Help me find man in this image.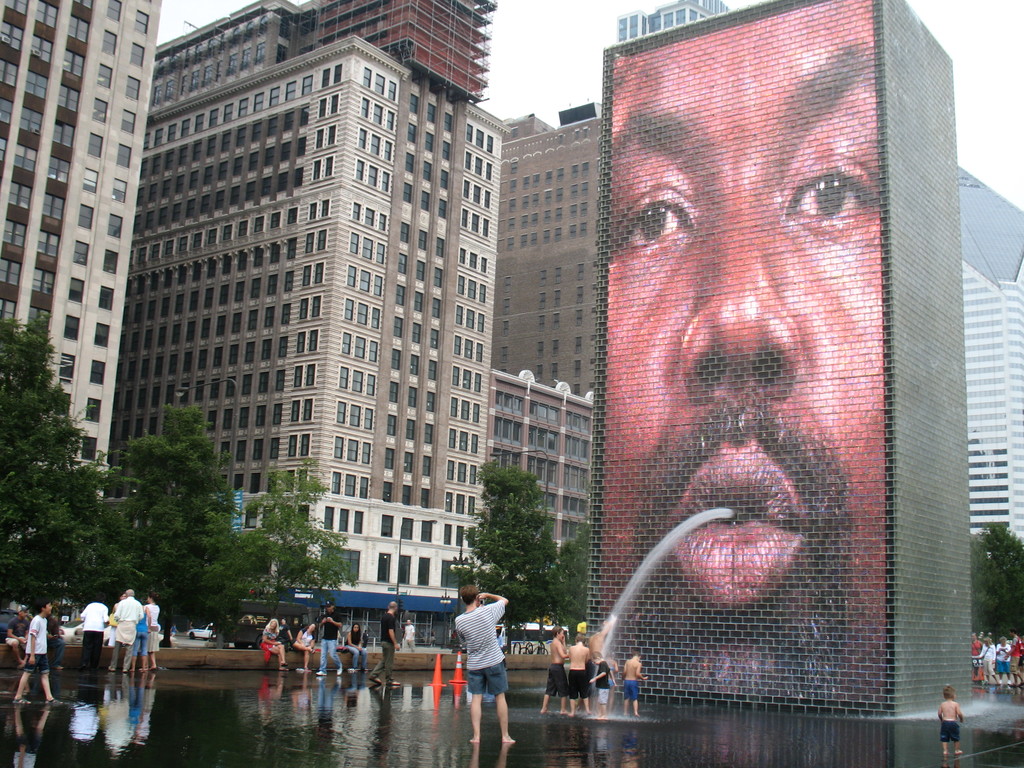
Found it: bbox=(40, 614, 66, 669).
